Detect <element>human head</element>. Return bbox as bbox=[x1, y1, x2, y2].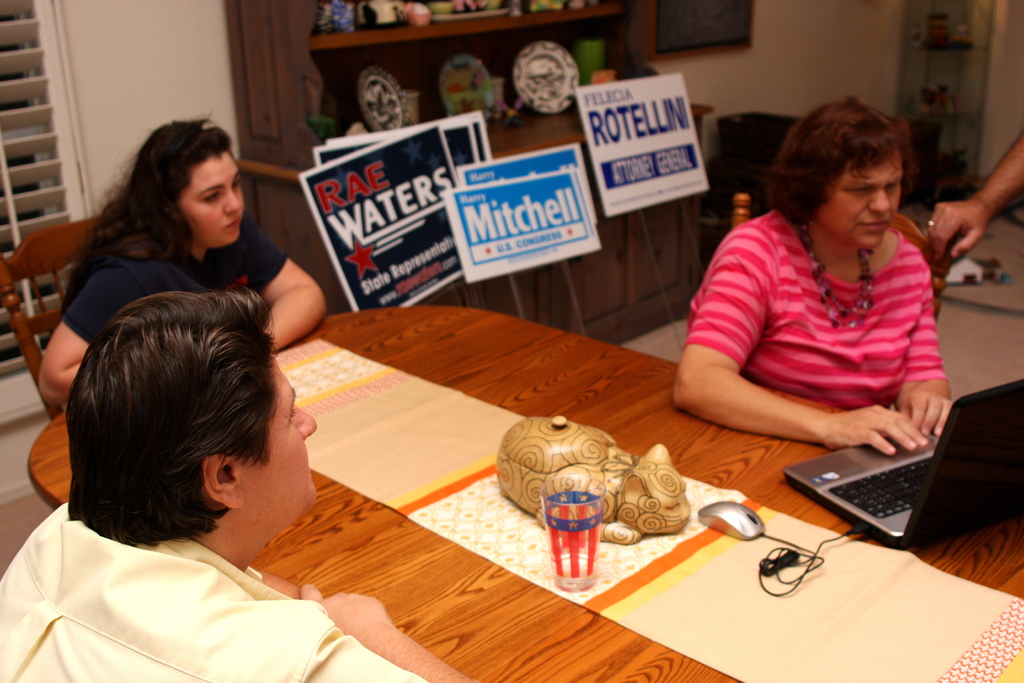
bbox=[65, 294, 318, 547].
